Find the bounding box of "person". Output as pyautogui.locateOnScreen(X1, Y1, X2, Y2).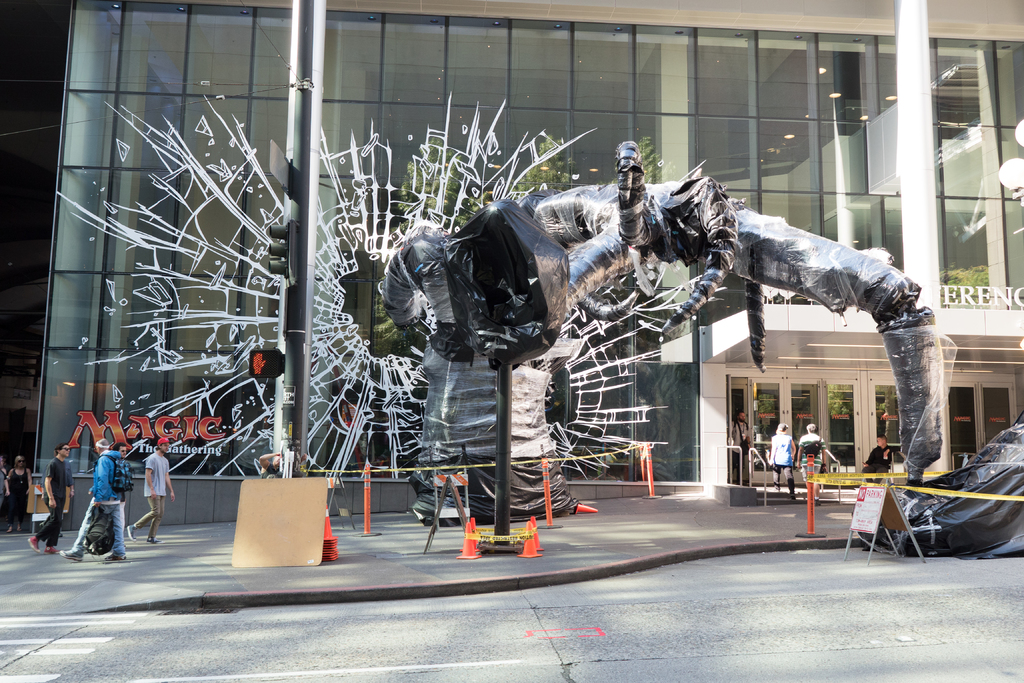
pyautogui.locateOnScreen(768, 423, 797, 500).
